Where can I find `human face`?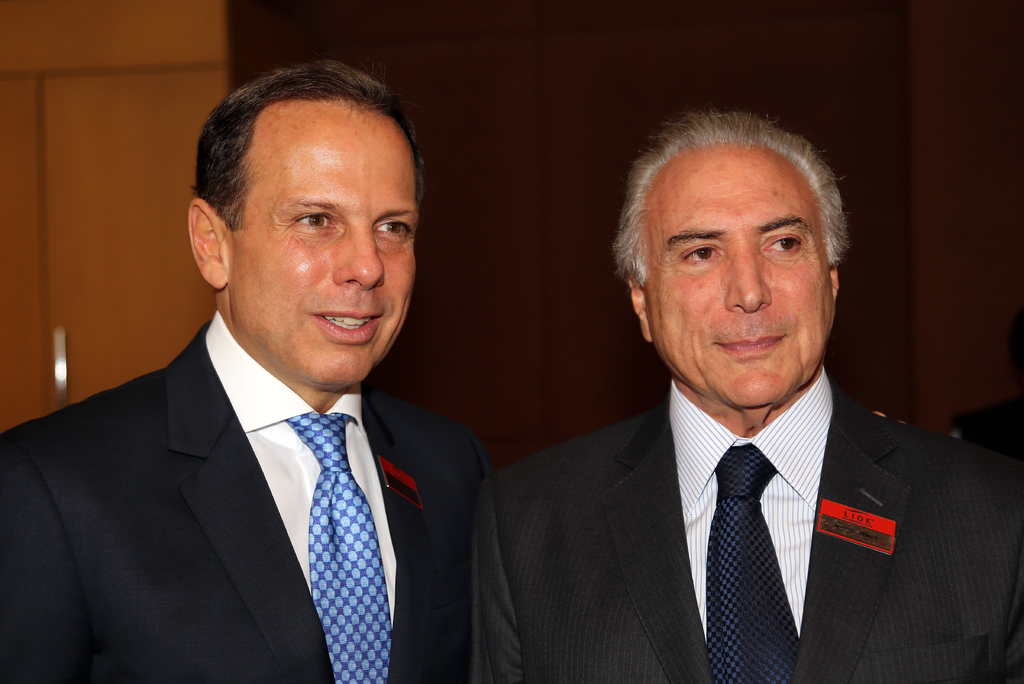
You can find it at <box>229,105,419,393</box>.
